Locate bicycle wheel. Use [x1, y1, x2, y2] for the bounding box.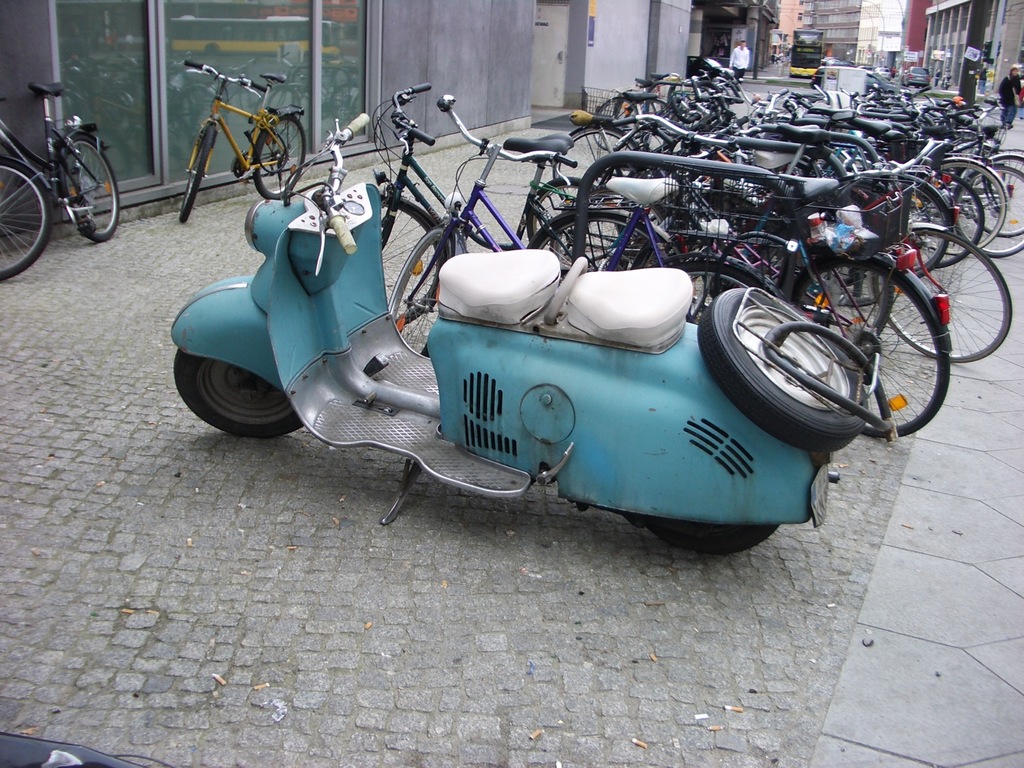
[386, 224, 457, 360].
